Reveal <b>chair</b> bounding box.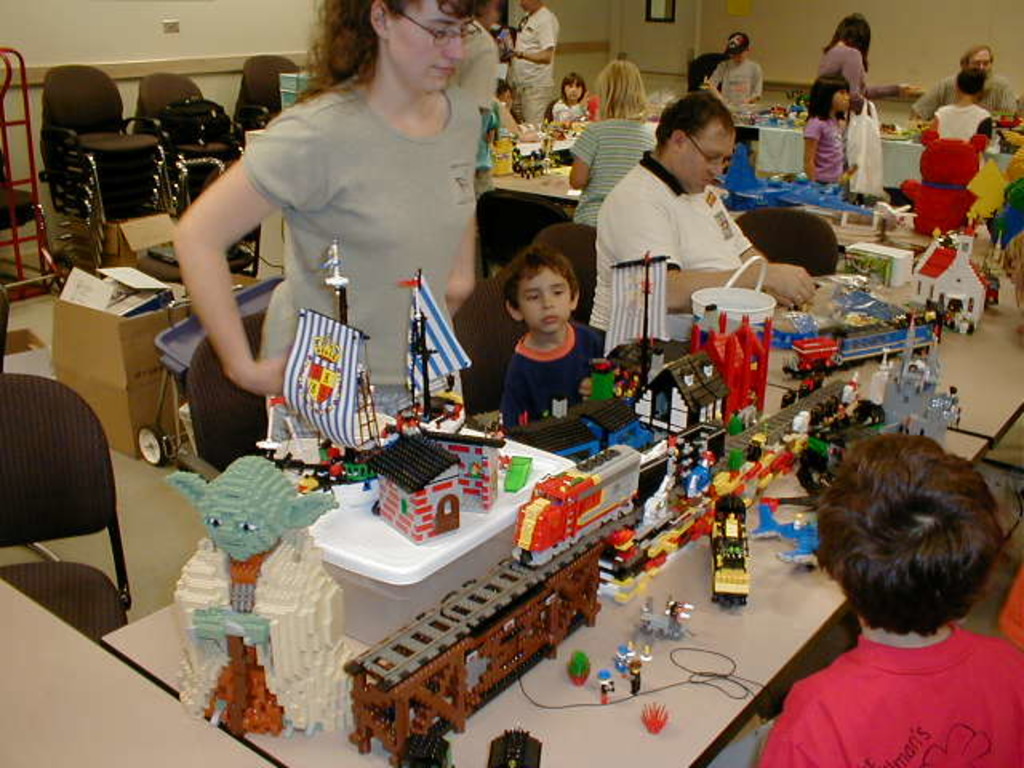
Revealed: crop(0, 371, 134, 622).
